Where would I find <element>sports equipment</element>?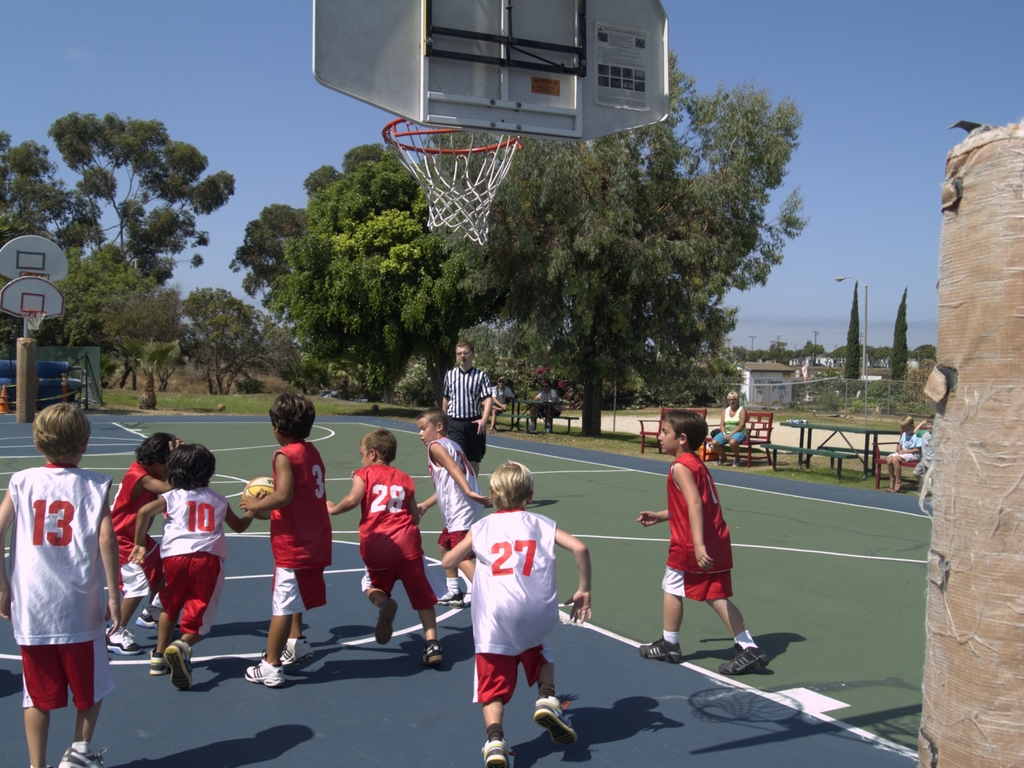
At (left=374, top=601, right=393, bottom=642).
